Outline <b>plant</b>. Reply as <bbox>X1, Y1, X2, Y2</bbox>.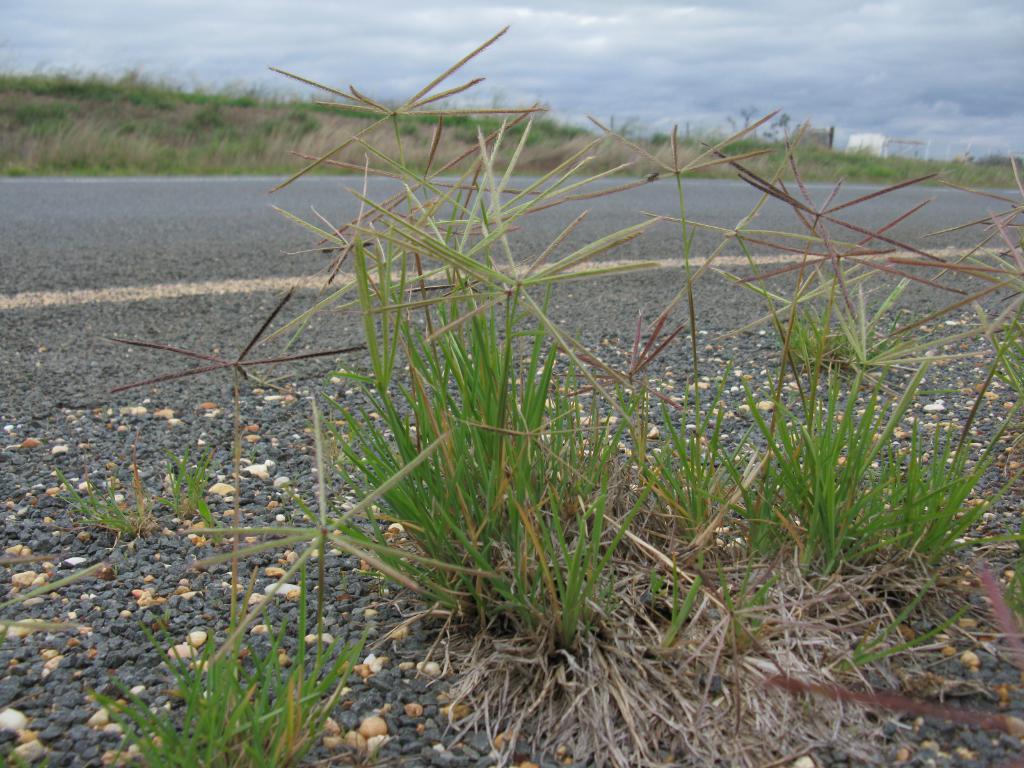
<bbox>0, 45, 1023, 192</bbox>.
